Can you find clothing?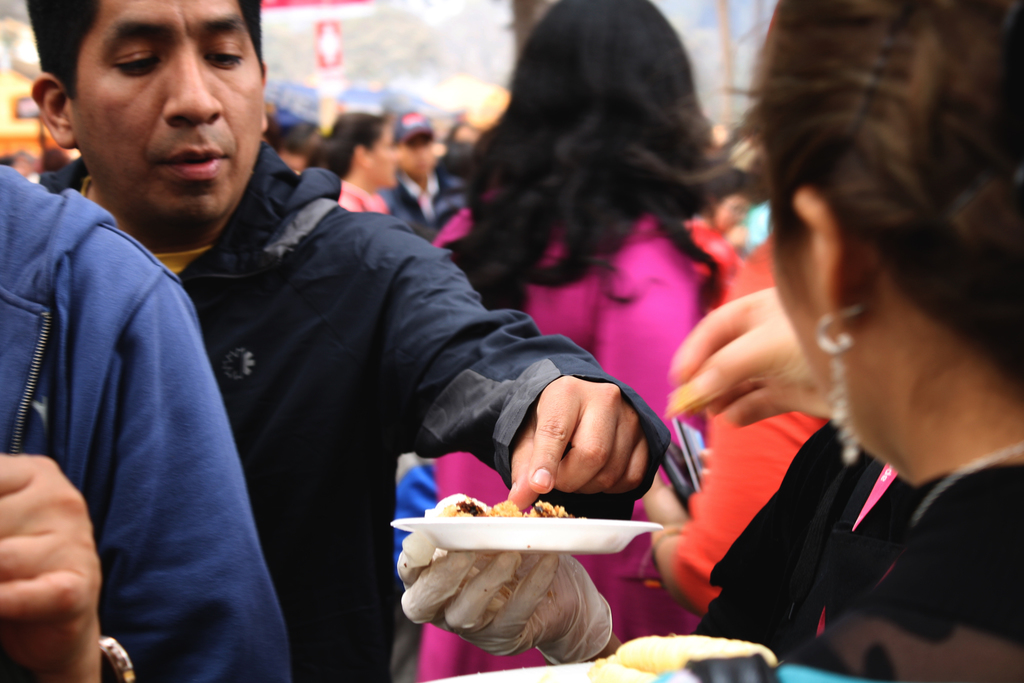
Yes, bounding box: <box>36,144,682,682</box>.
